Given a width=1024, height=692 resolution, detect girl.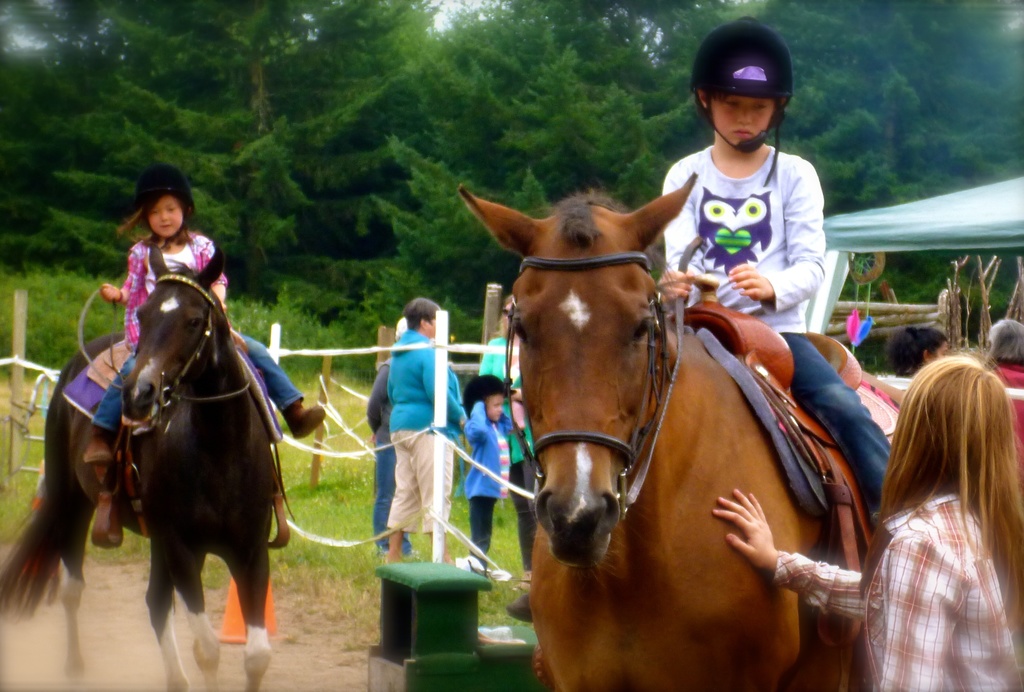
{"left": 460, "top": 375, "right": 516, "bottom": 577}.
